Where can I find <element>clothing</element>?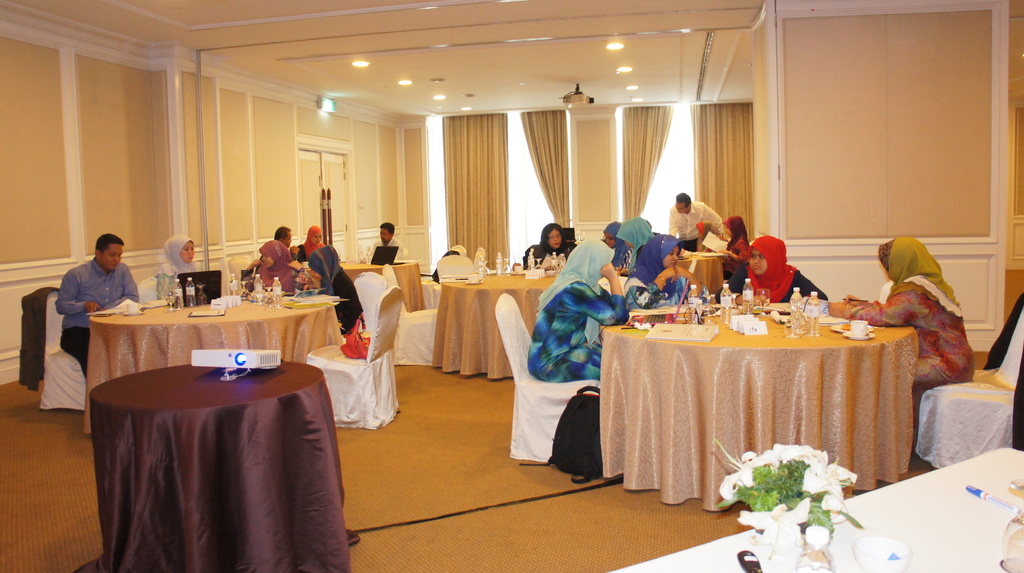
You can find it at pyautogui.locateOnScreen(156, 230, 202, 287).
